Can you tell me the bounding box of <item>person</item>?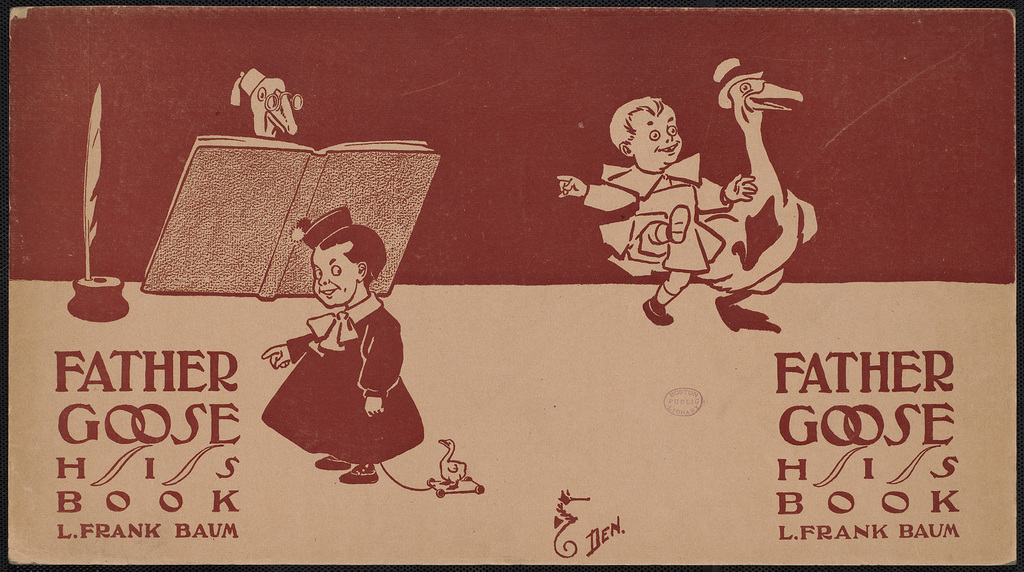
rect(257, 203, 434, 488).
